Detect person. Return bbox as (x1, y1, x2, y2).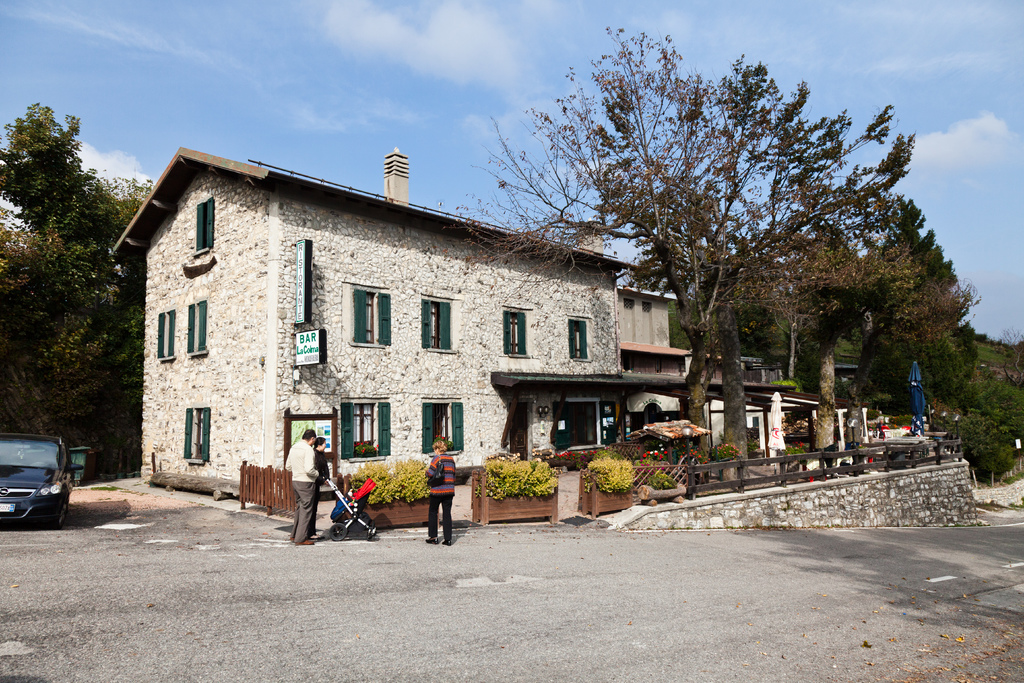
(281, 429, 322, 545).
